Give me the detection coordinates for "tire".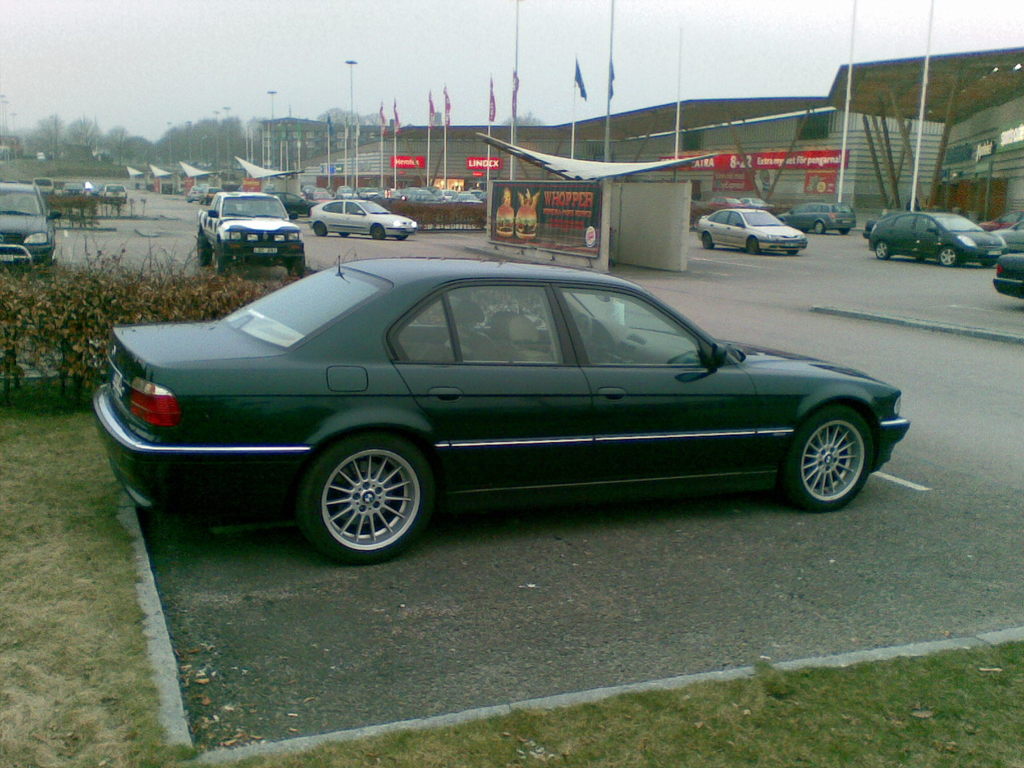
<bbox>939, 246, 963, 266</bbox>.
